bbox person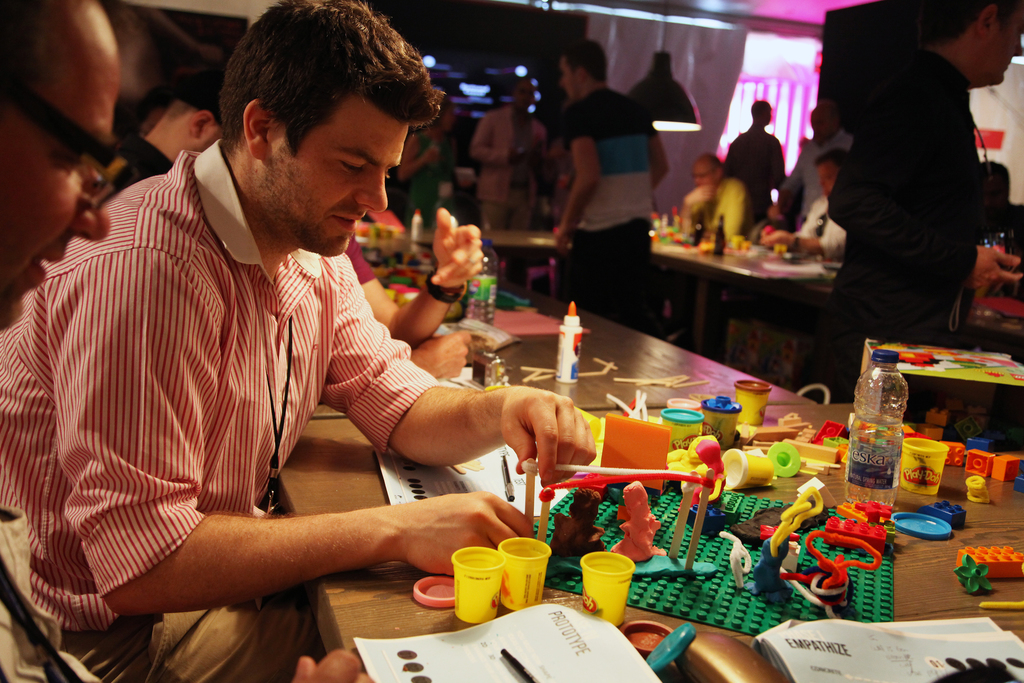
[left=473, top=76, right=545, bottom=233]
